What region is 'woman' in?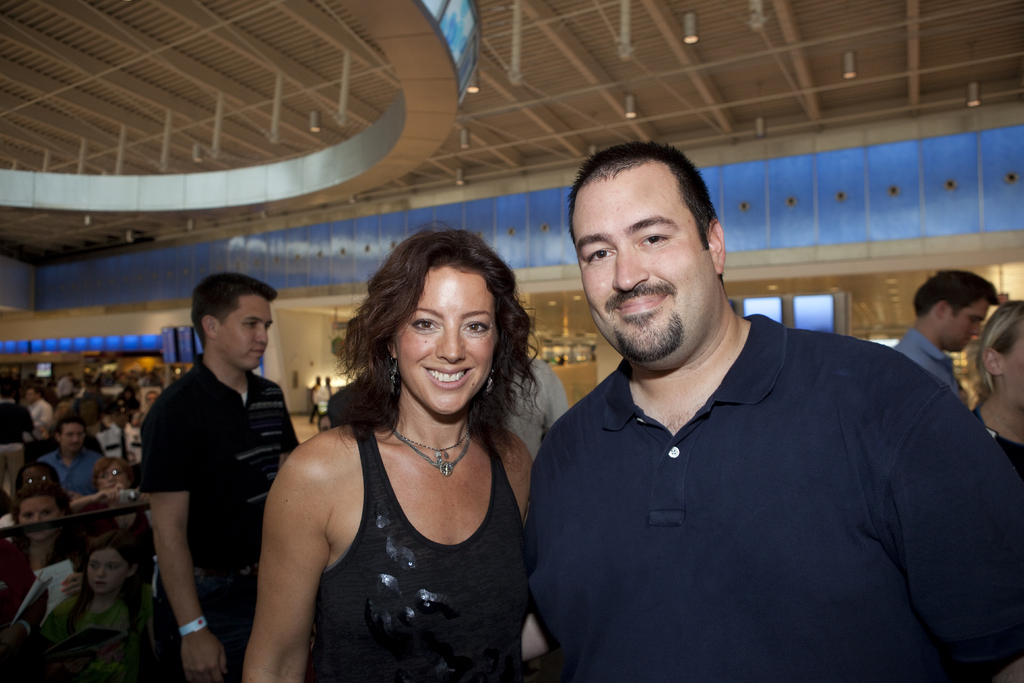
detection(970, 298, 1023, 475).
